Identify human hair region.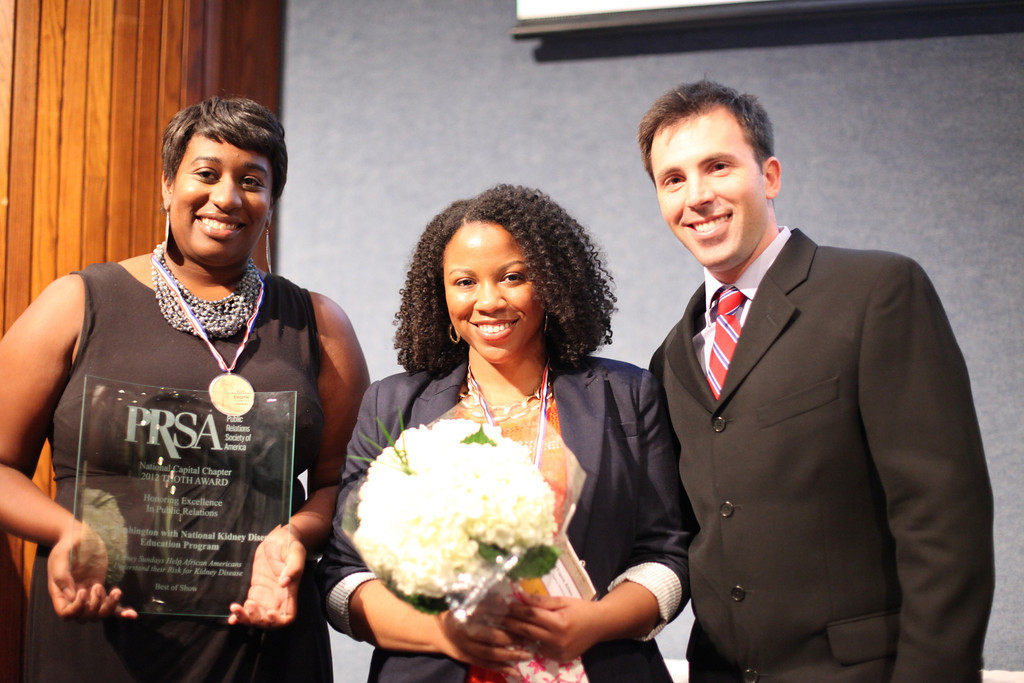
Region: region(639, 76, 776, 174).
